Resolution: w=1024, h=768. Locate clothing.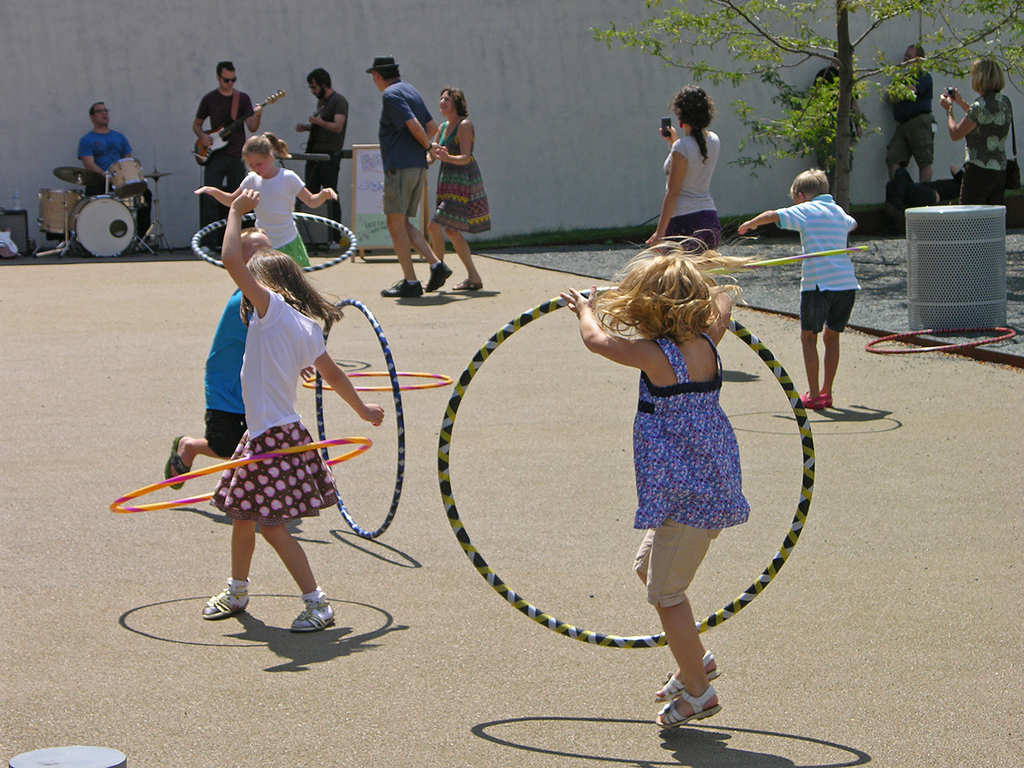
<region>904, 76, 934, 162</region>.
